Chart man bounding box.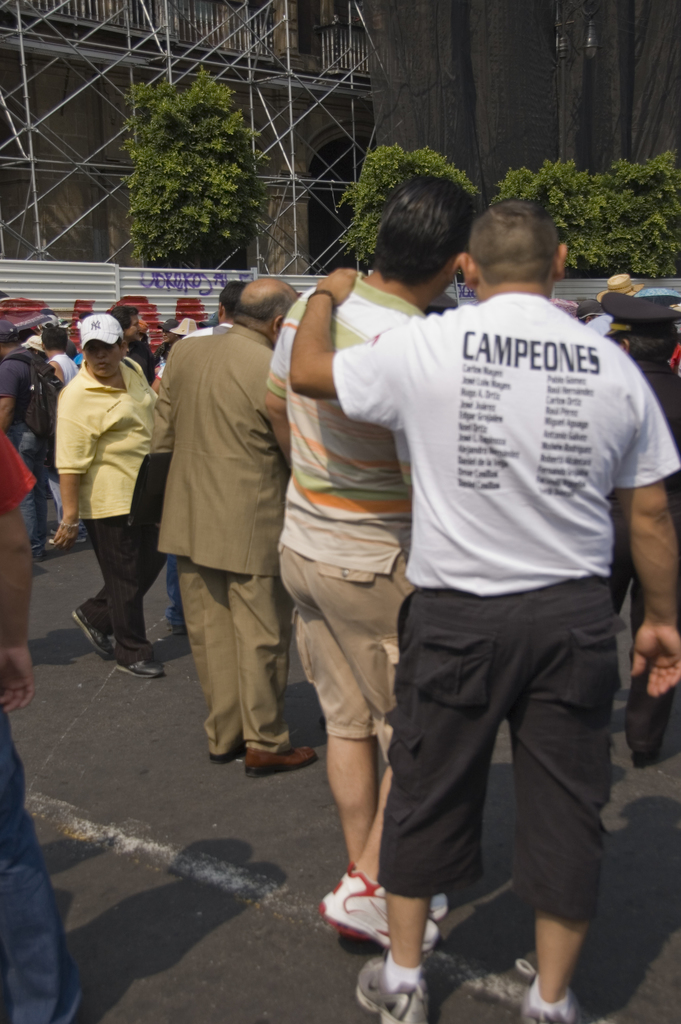
Charted: BBox(602, 288, 680, 778).
